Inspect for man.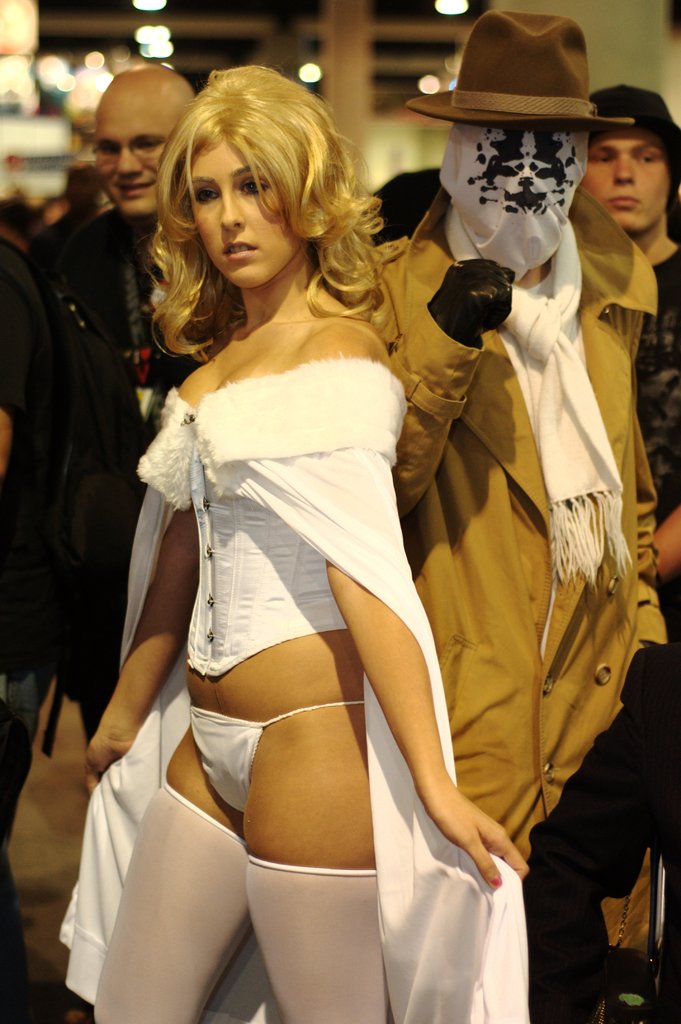
Inspection: BBox(529, 80, 680, 1023).
